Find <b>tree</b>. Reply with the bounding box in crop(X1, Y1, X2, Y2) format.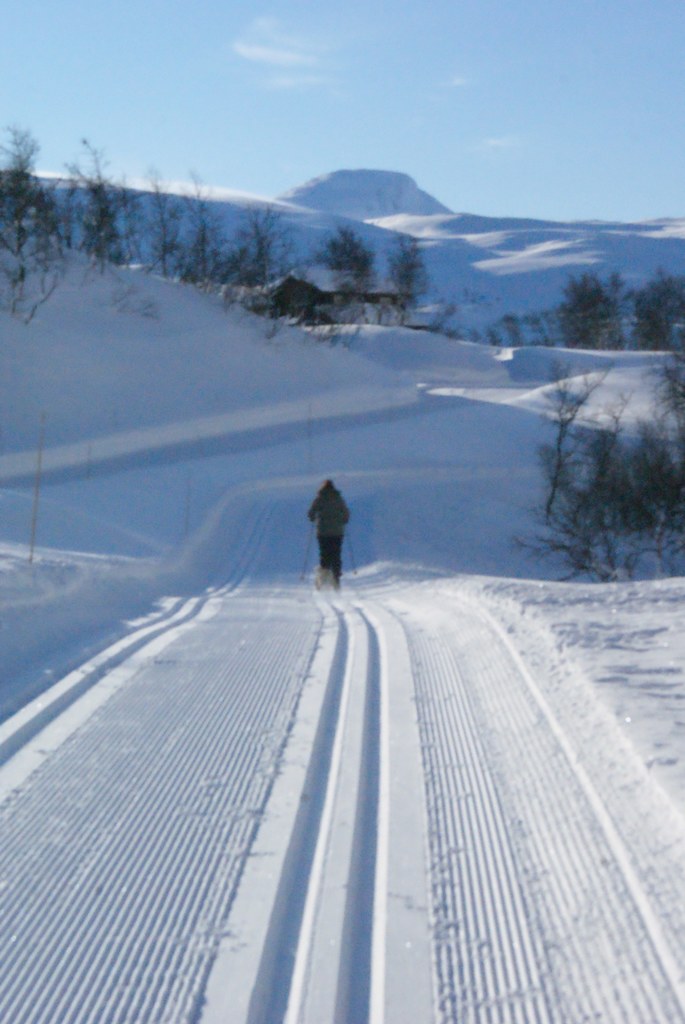
crop(657, 351, 684, 454).
